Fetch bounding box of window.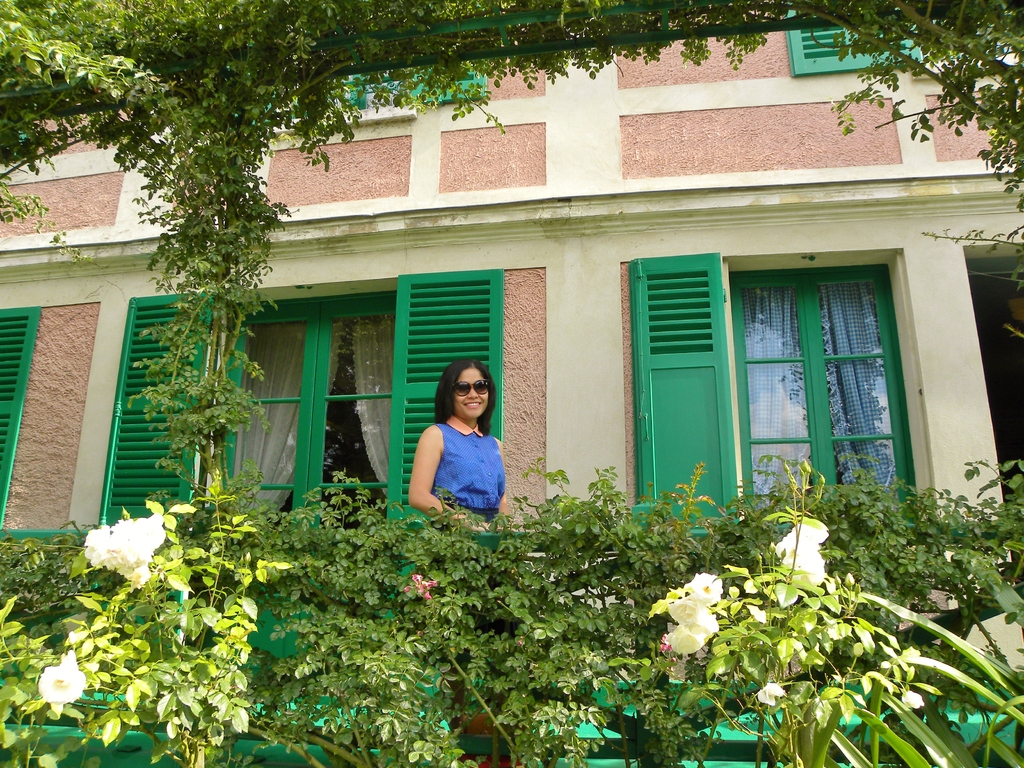
Bbox: detection(229, 48, 483, 132).
